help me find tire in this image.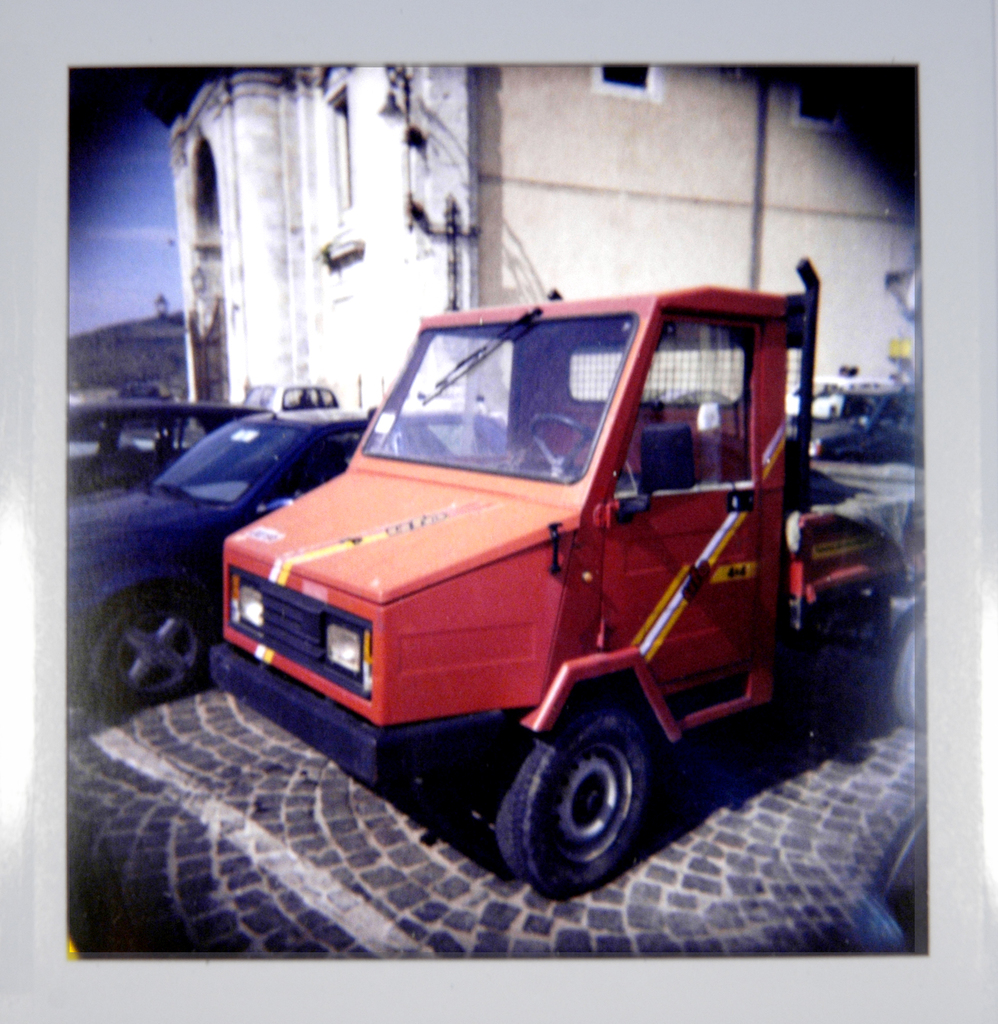
Found it: (495, 701, 656, 895).
